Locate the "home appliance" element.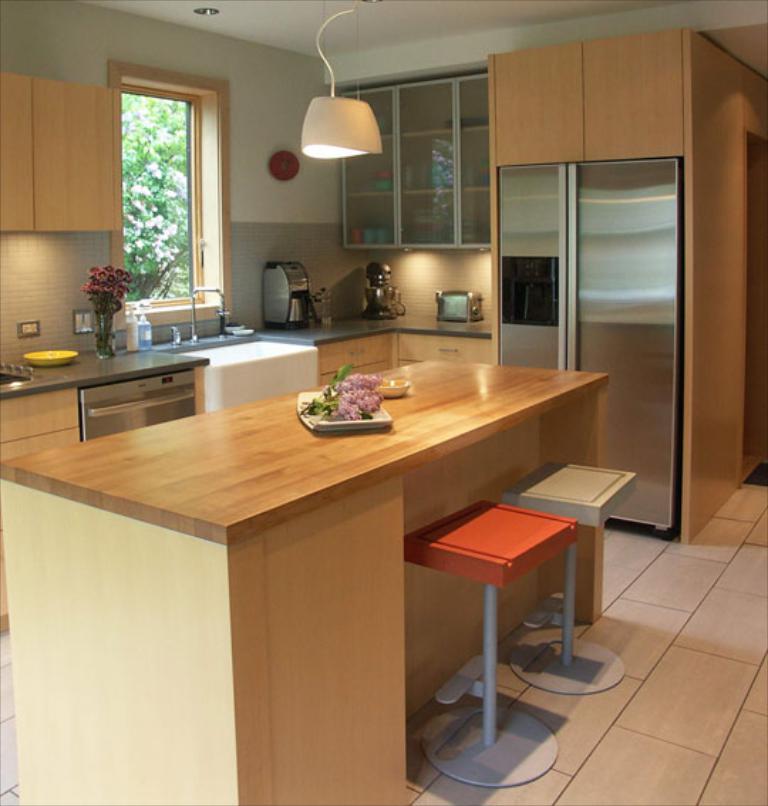
Element bbox: select_region(299, 9, 384, 162).
